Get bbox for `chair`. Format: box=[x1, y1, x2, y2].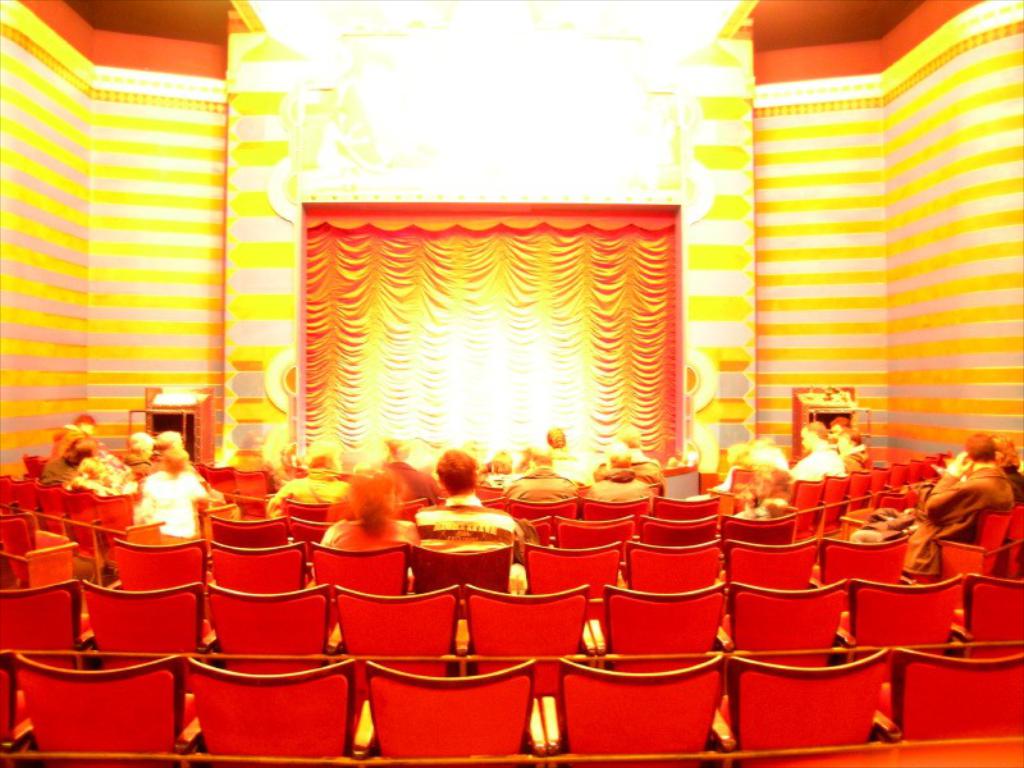
box=[626, 540, 723, 591].
